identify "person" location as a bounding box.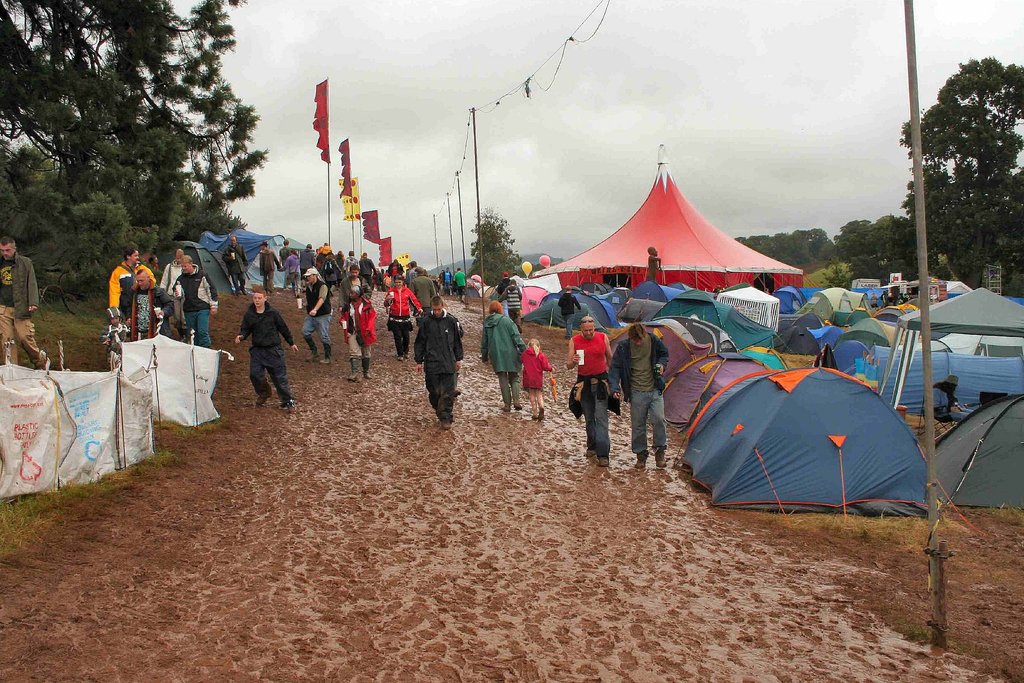
296,243,312,284.
